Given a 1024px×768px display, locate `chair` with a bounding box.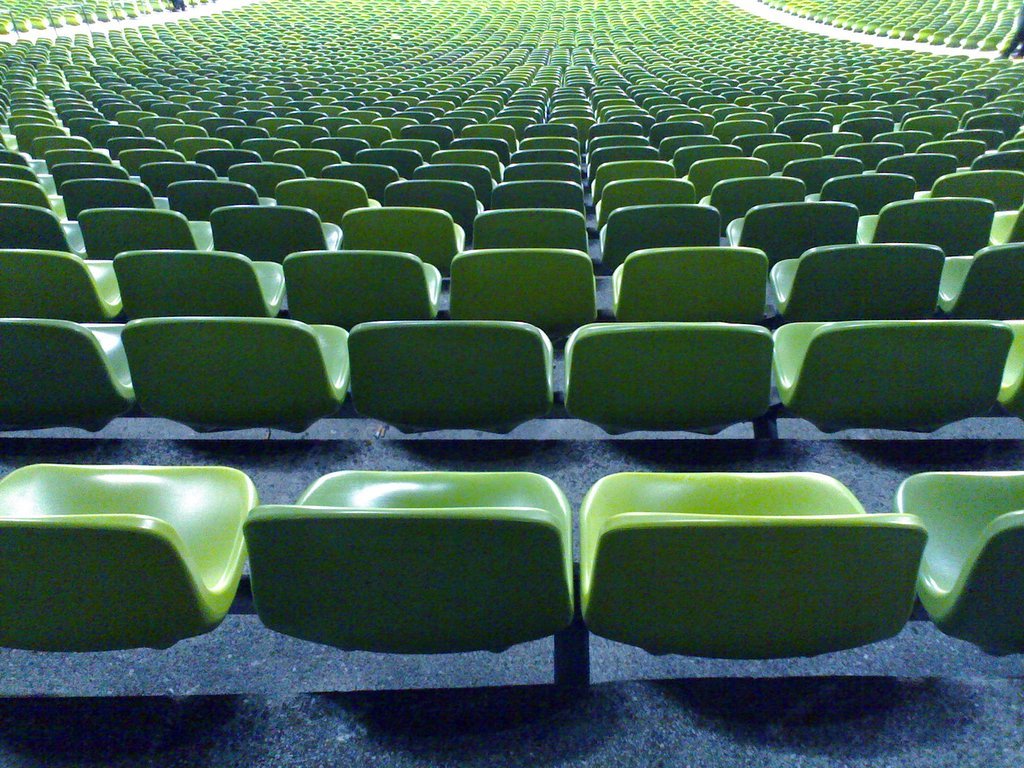
Located: l=595, t=177, r=698, b=209.
